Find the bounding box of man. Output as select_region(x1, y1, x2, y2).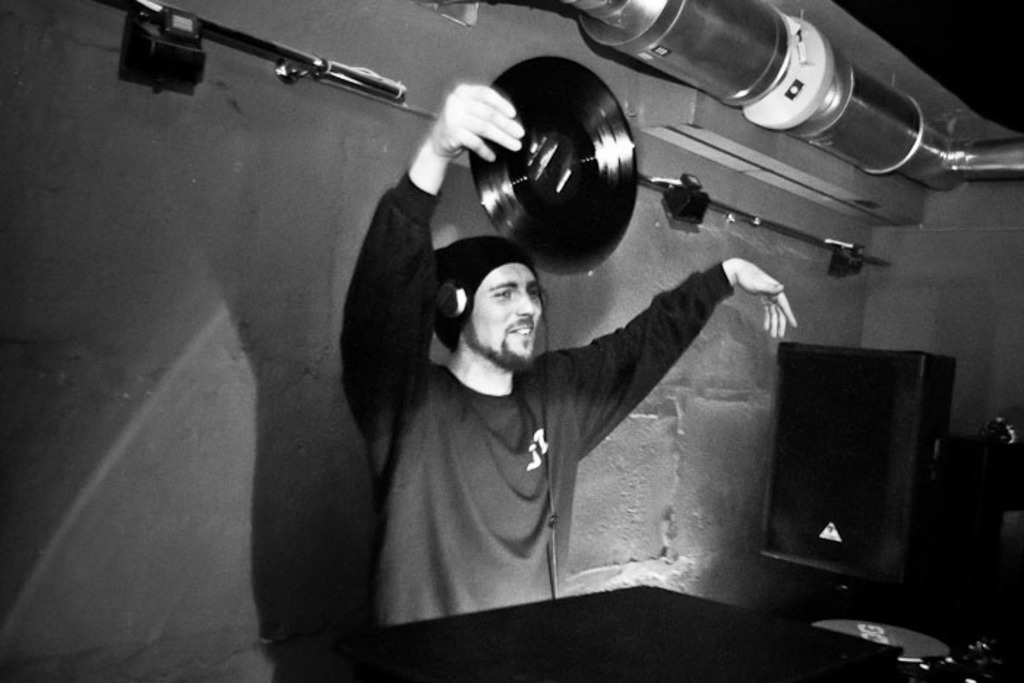
select_region(338, 80, 800, 629).
